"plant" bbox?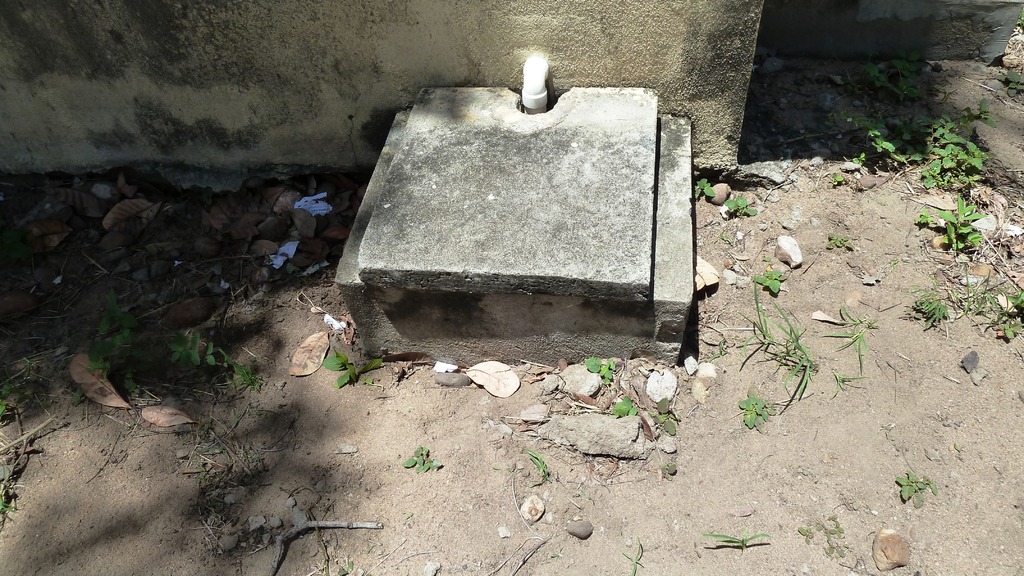
[319,342,381,392]
